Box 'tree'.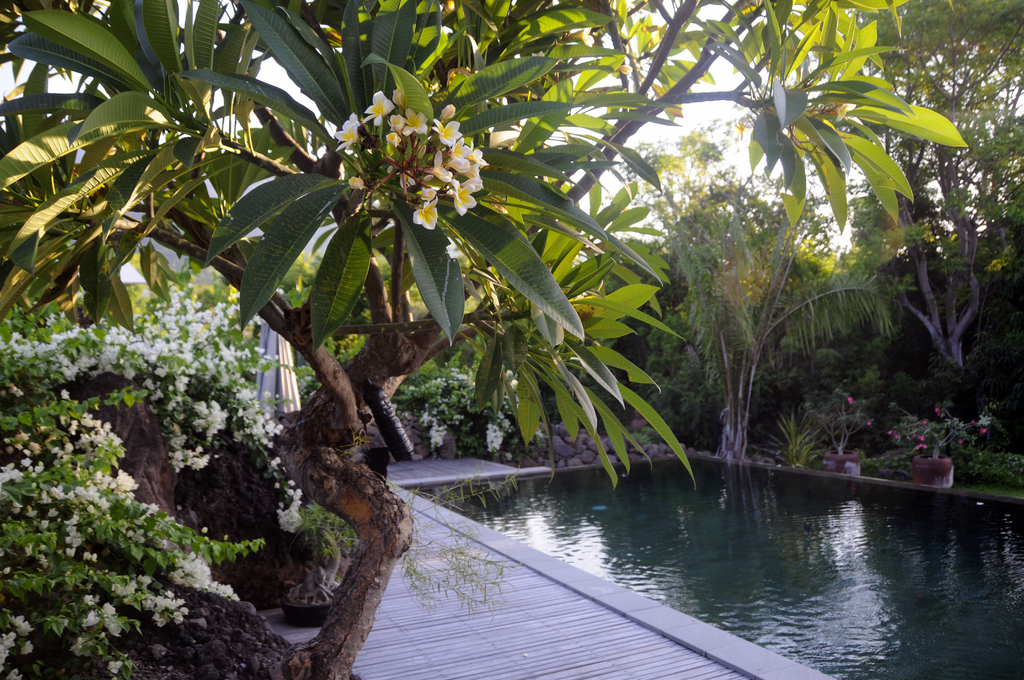
l=0, t=0, r=978, b=679.
